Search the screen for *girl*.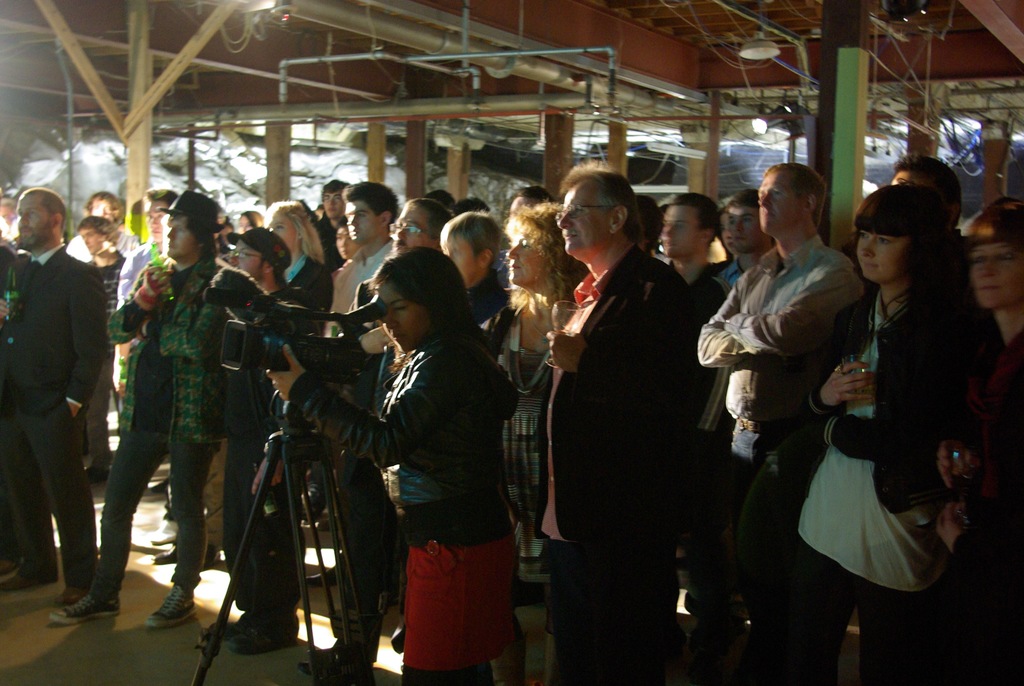
Found at (269,202,324,329).
